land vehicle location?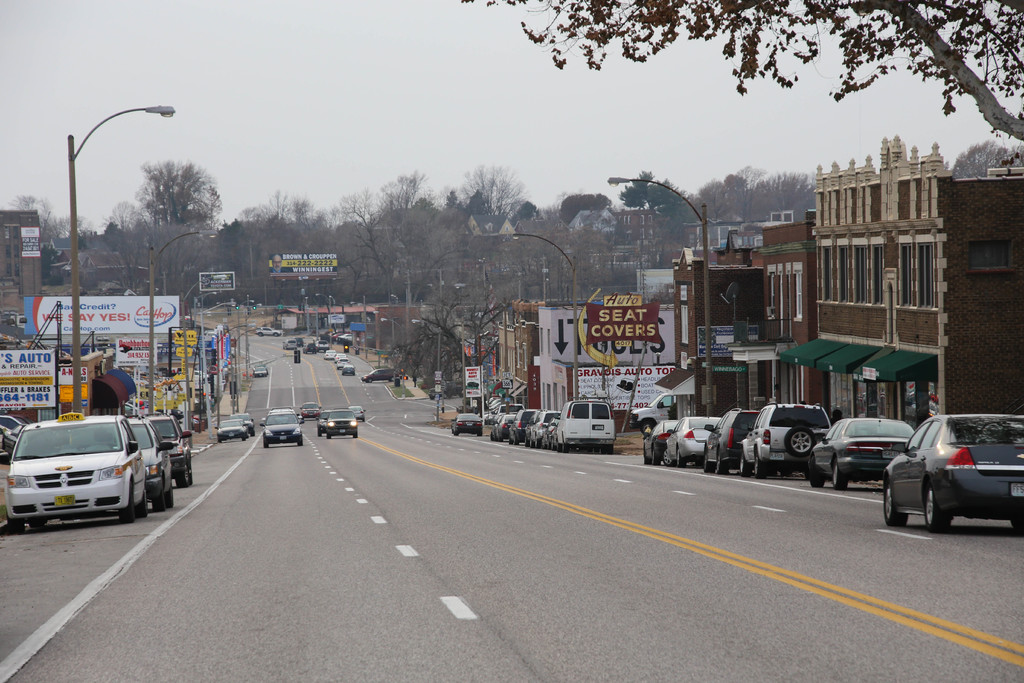
532 407 561 447
